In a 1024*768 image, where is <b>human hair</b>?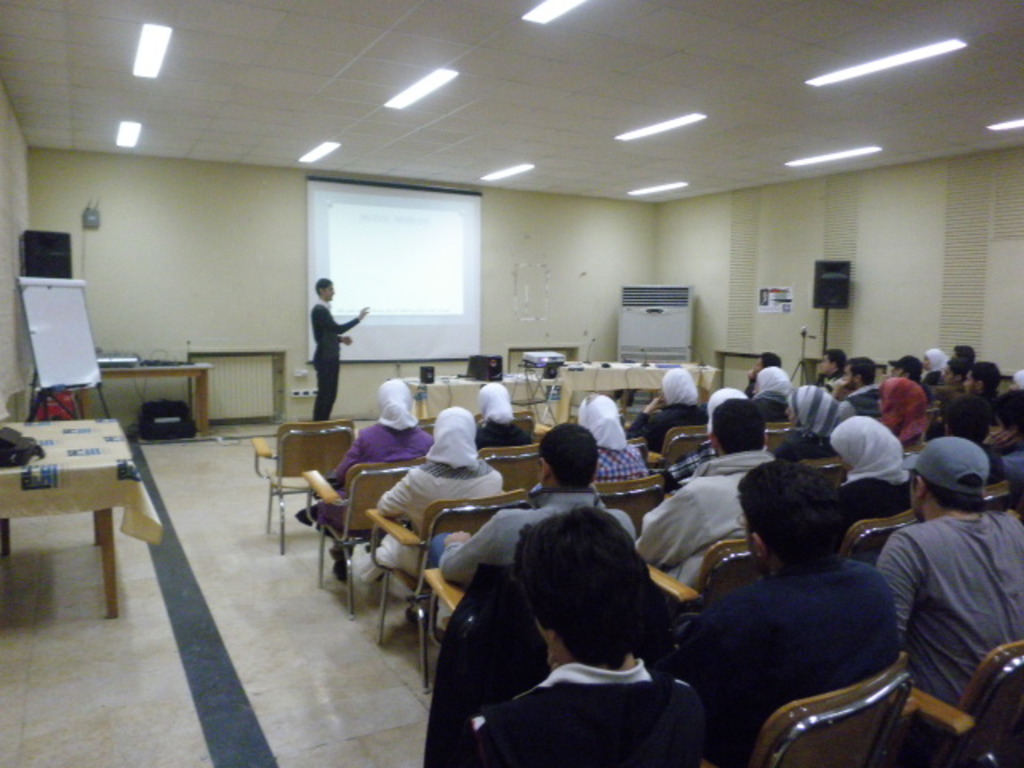
(850,355,877,382).
